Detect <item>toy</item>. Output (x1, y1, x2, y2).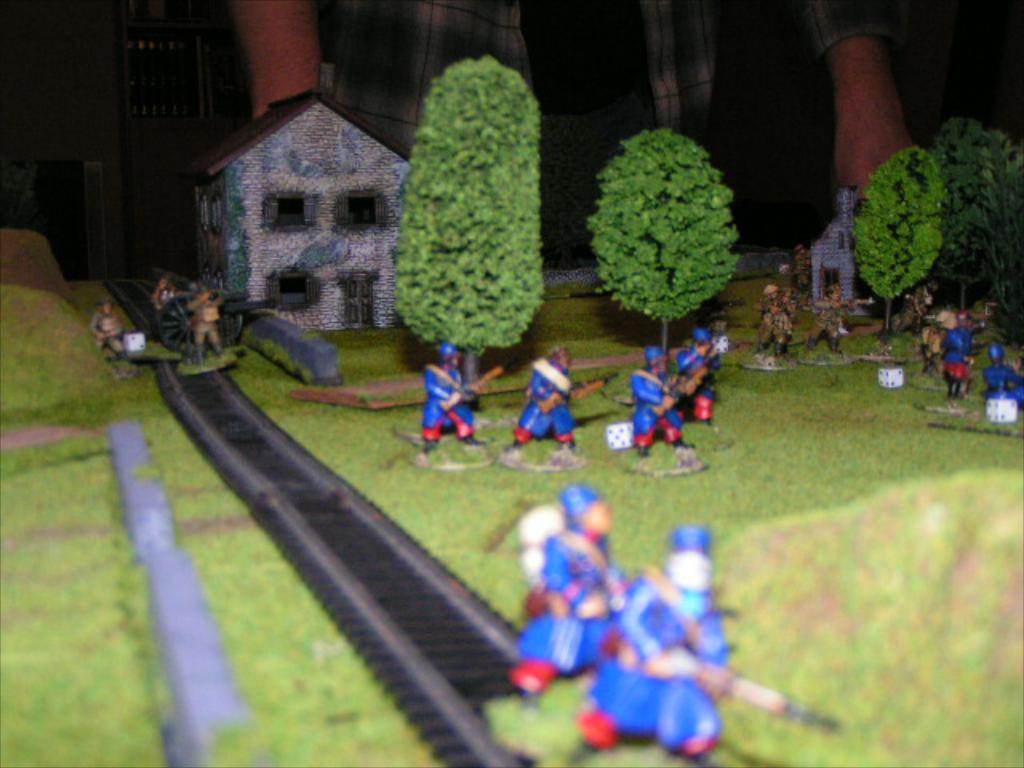
(914, 315, 954, 386).
